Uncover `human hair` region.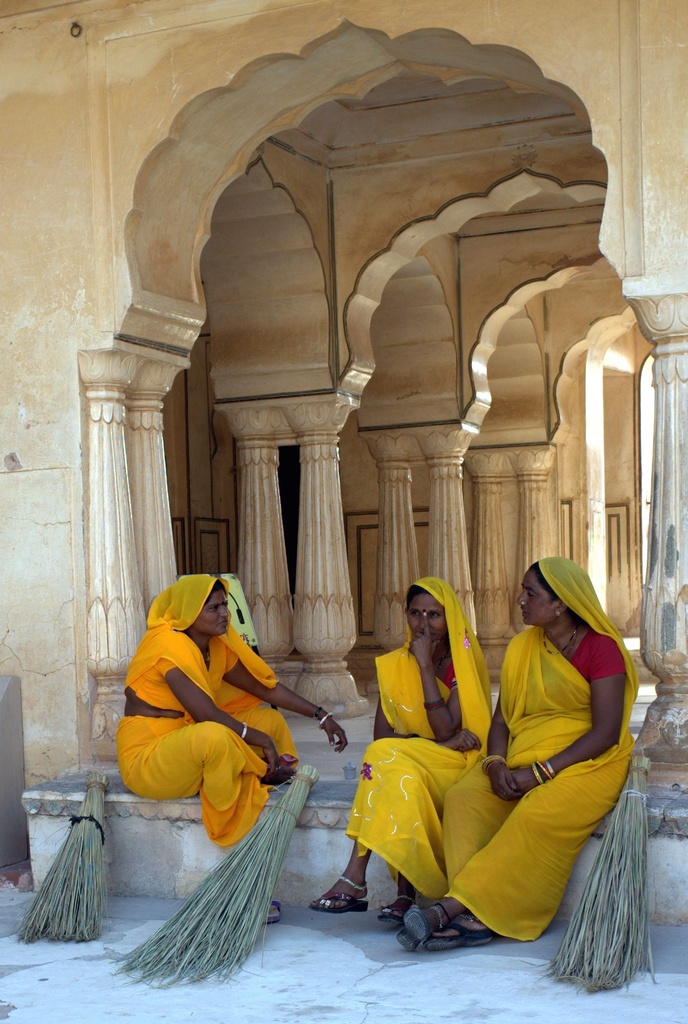
Uncovered: x1=530, y1=560, x2=561, y2=606.
